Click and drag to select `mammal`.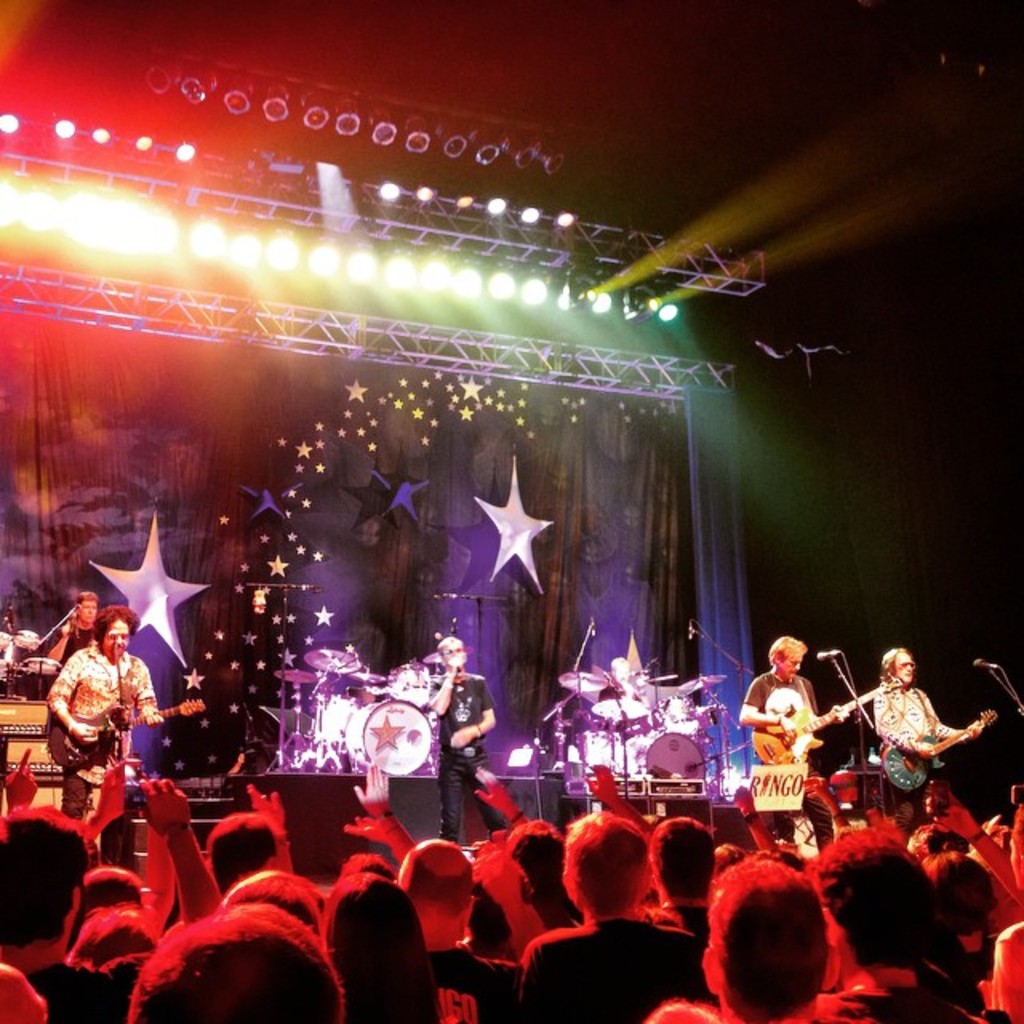
Selection: <region>872, 643, 981, 816</region>.
